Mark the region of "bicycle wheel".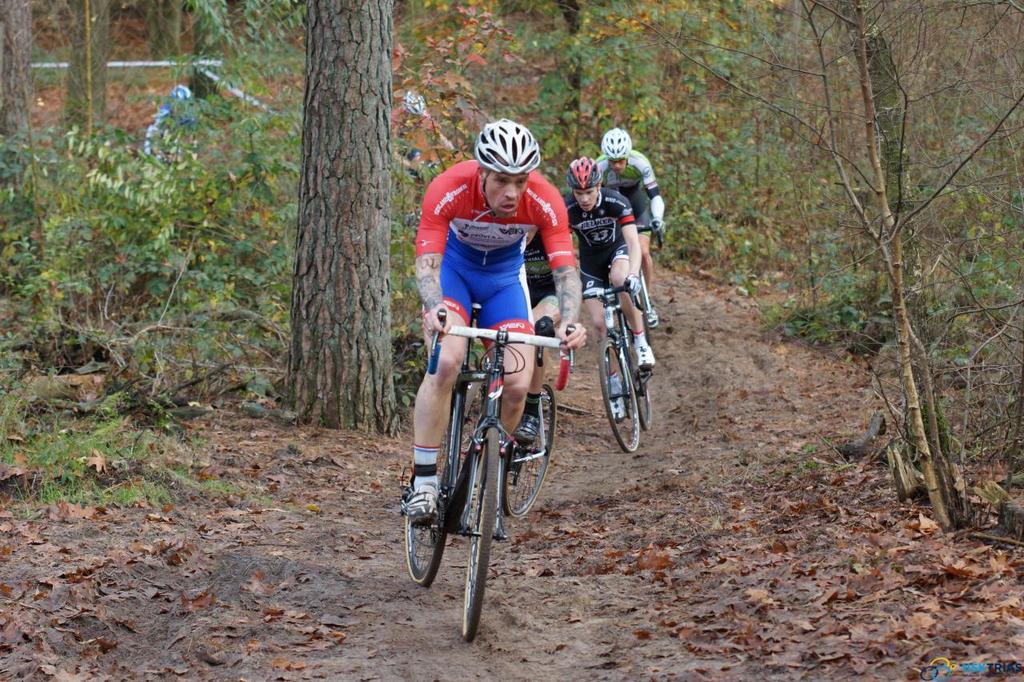
Region: Rect(395, 397, 457, 588).
